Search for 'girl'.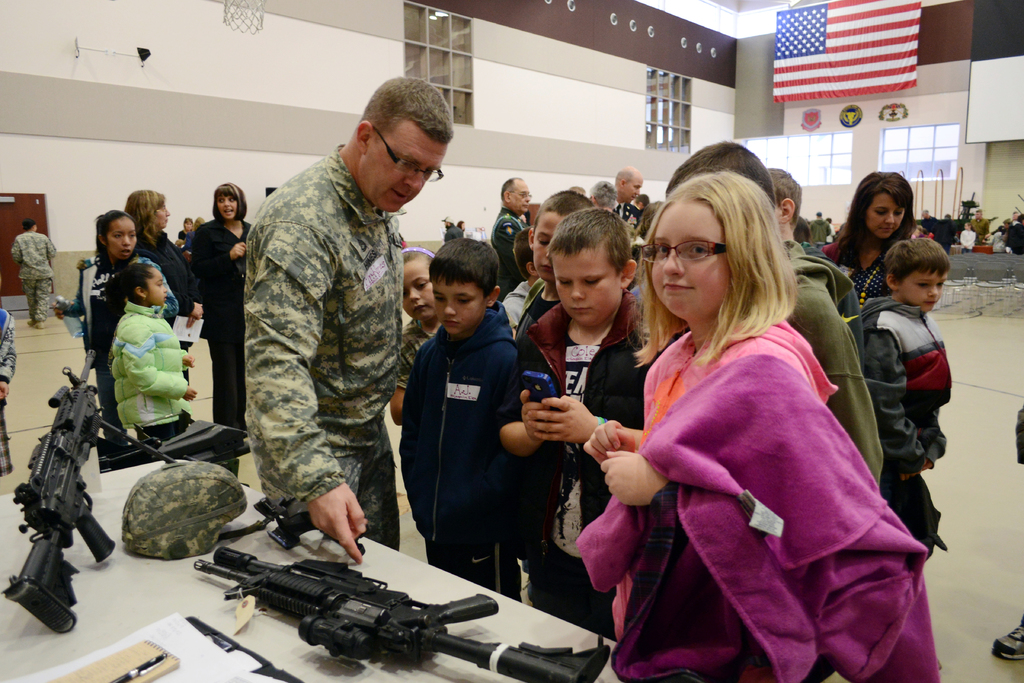
Found at 190,179,262,423.
